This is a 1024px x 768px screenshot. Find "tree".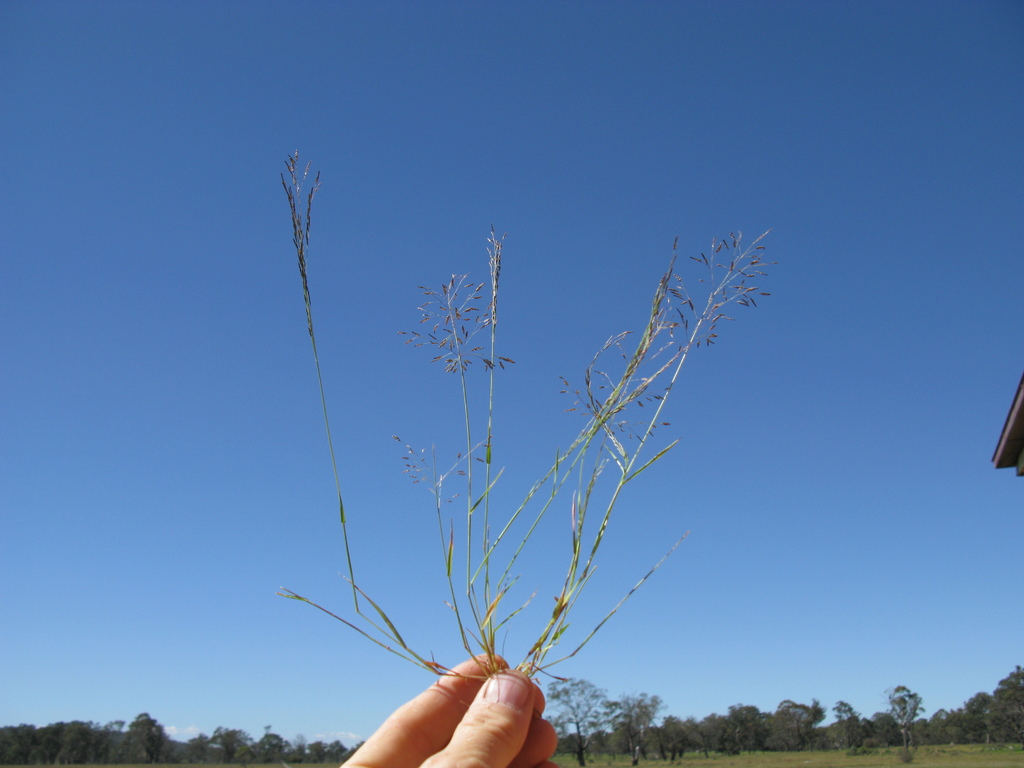
Bounding box: bbox(657, 710, 735, 755).
